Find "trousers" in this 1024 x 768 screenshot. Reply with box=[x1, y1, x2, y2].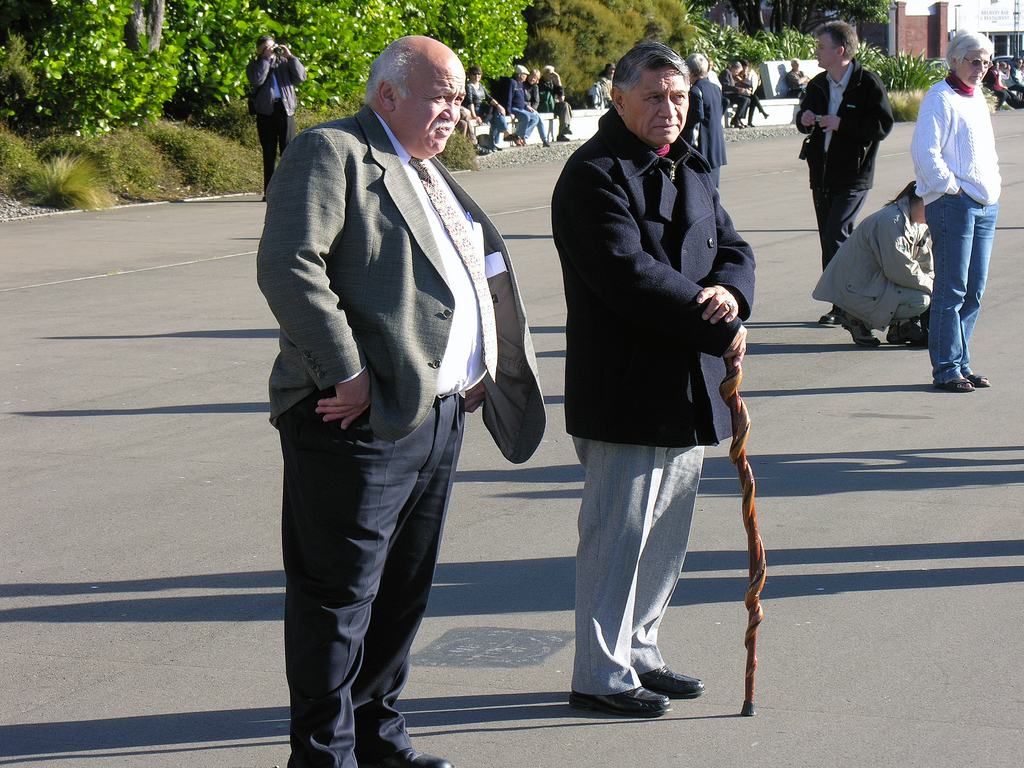
box=[572, 440, 706, 689].
